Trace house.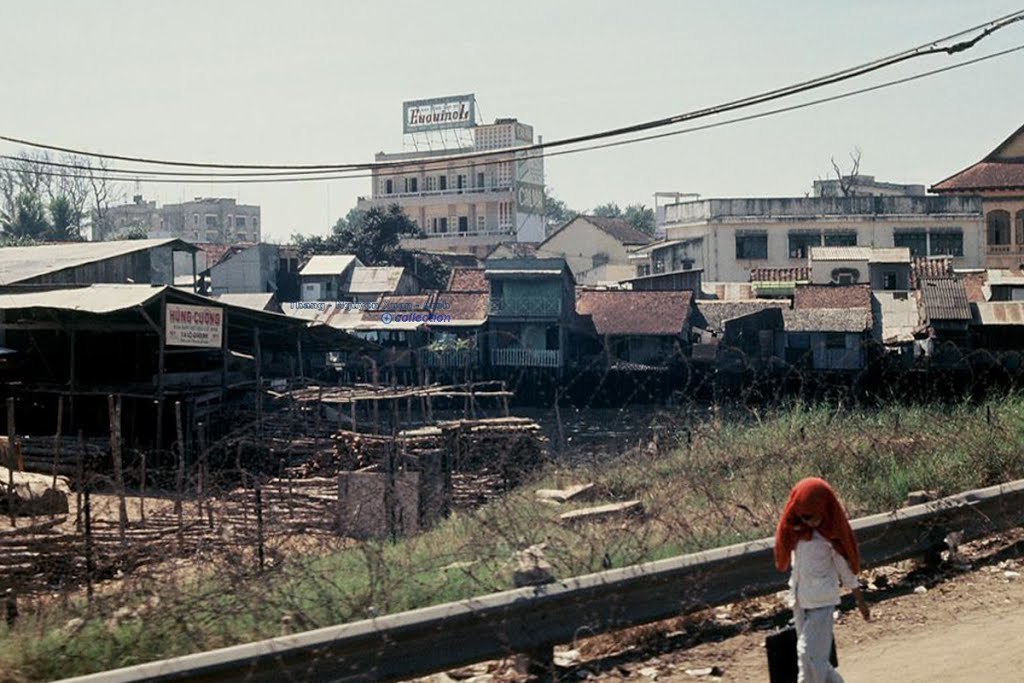
Traced to [left=780, top=288, right=889, bottom=373].
